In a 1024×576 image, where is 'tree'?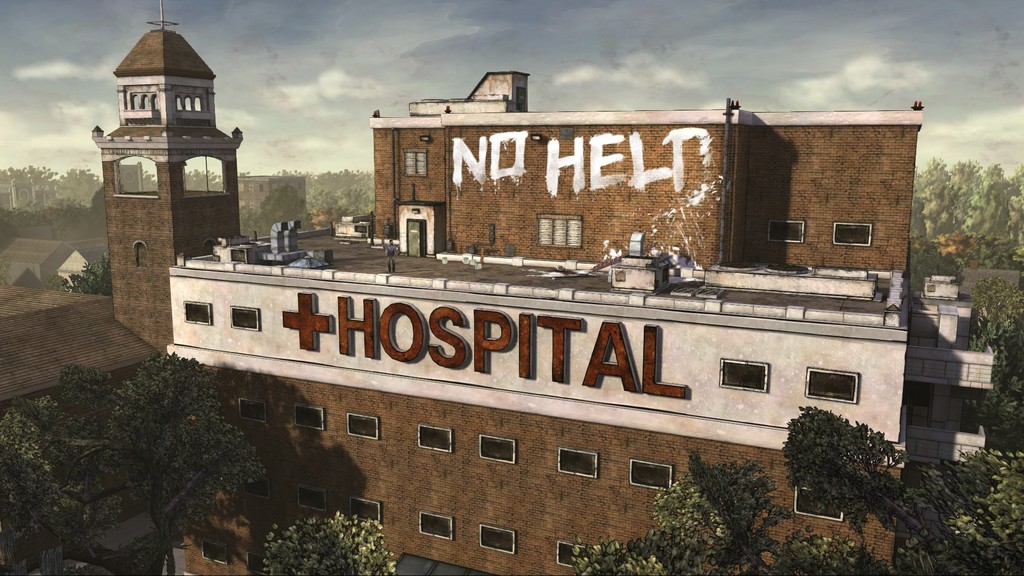
rect(43, 343, 263, 514).
